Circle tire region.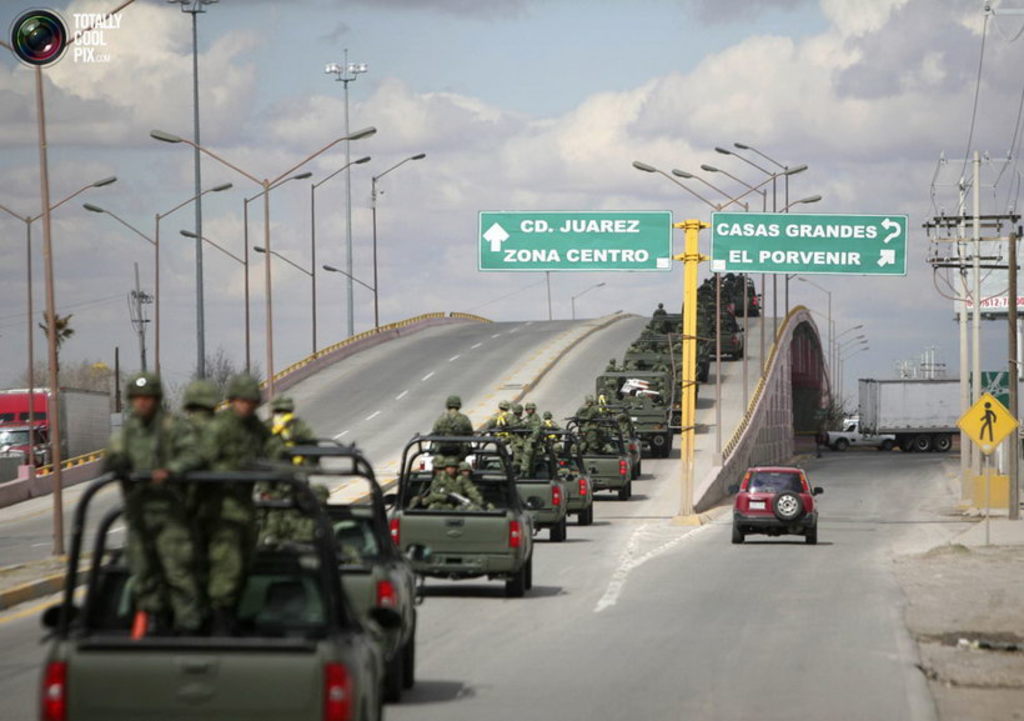
Region: bbox=(732, 527, 743, 541).
